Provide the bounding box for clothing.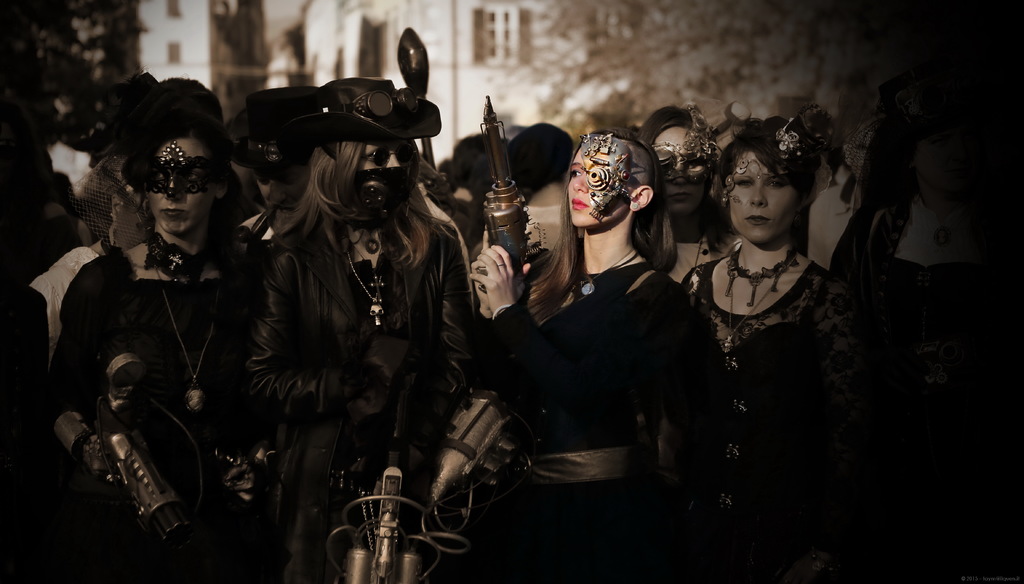
region(73, 158, 123, 229).
